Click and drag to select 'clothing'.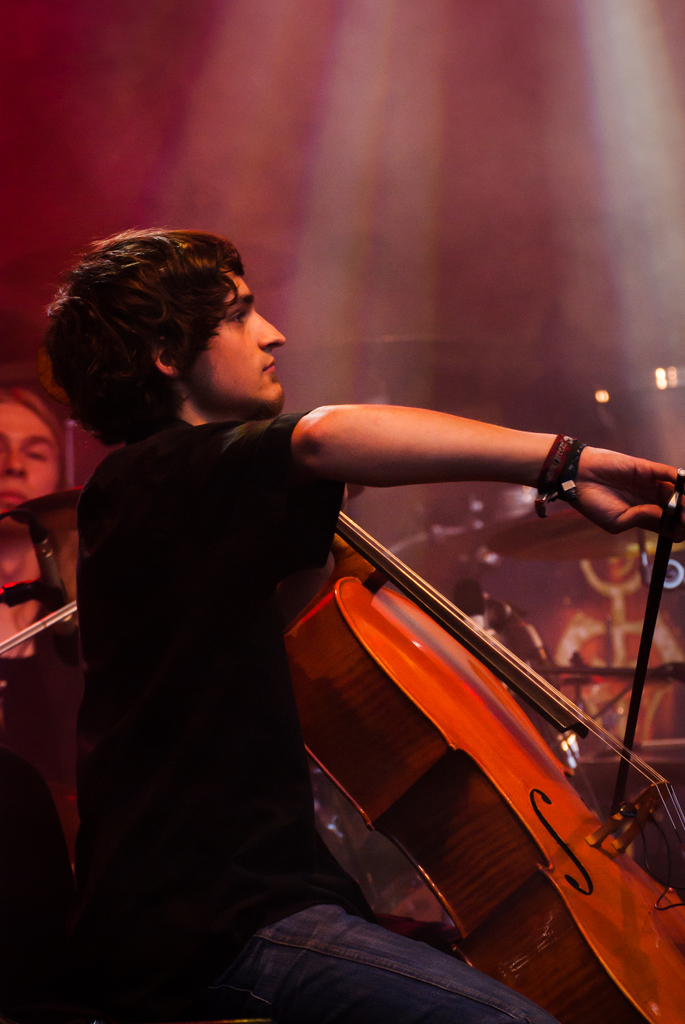
Selection: 52 331 368 963.
